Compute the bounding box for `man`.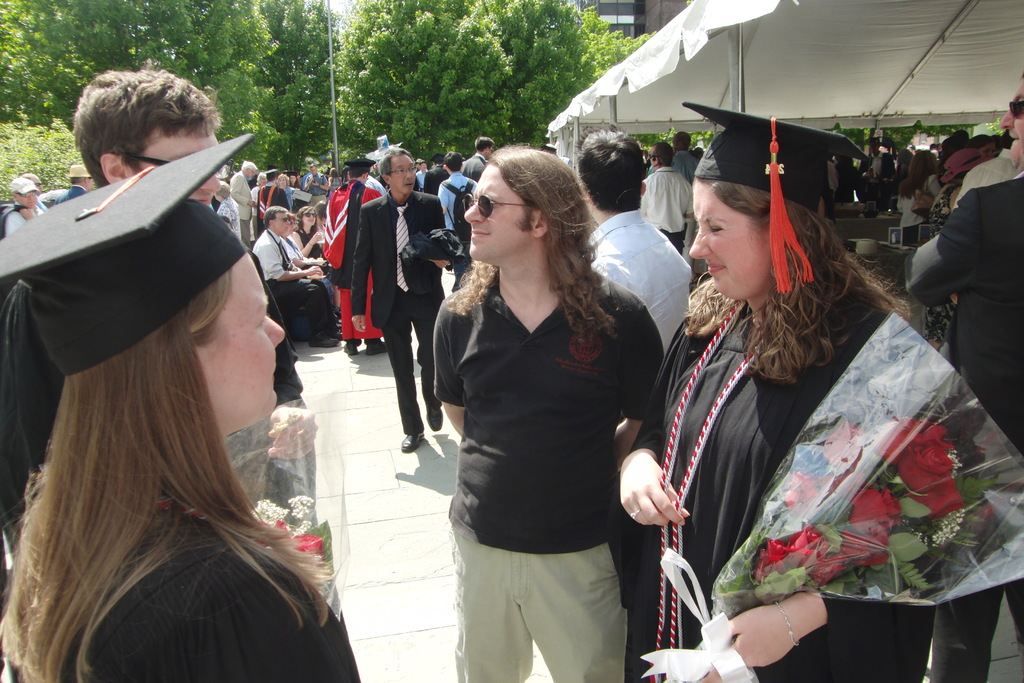
Rect(955, 132, 1022, 210).
